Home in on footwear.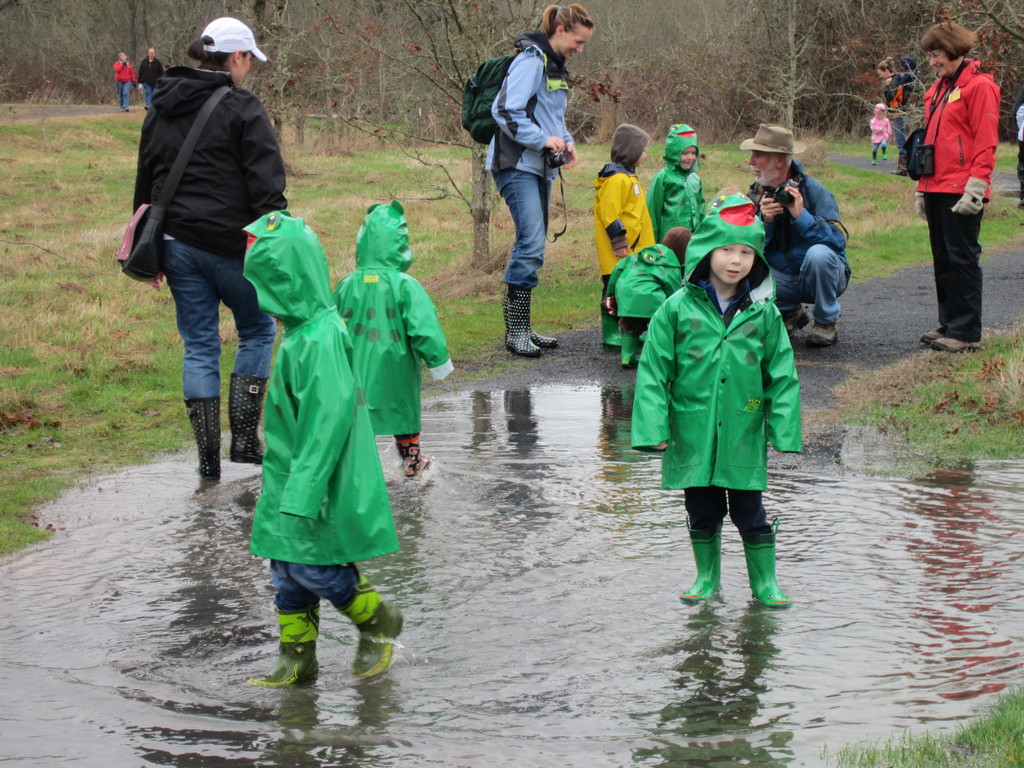
Homed in at 620:335:640:369.
